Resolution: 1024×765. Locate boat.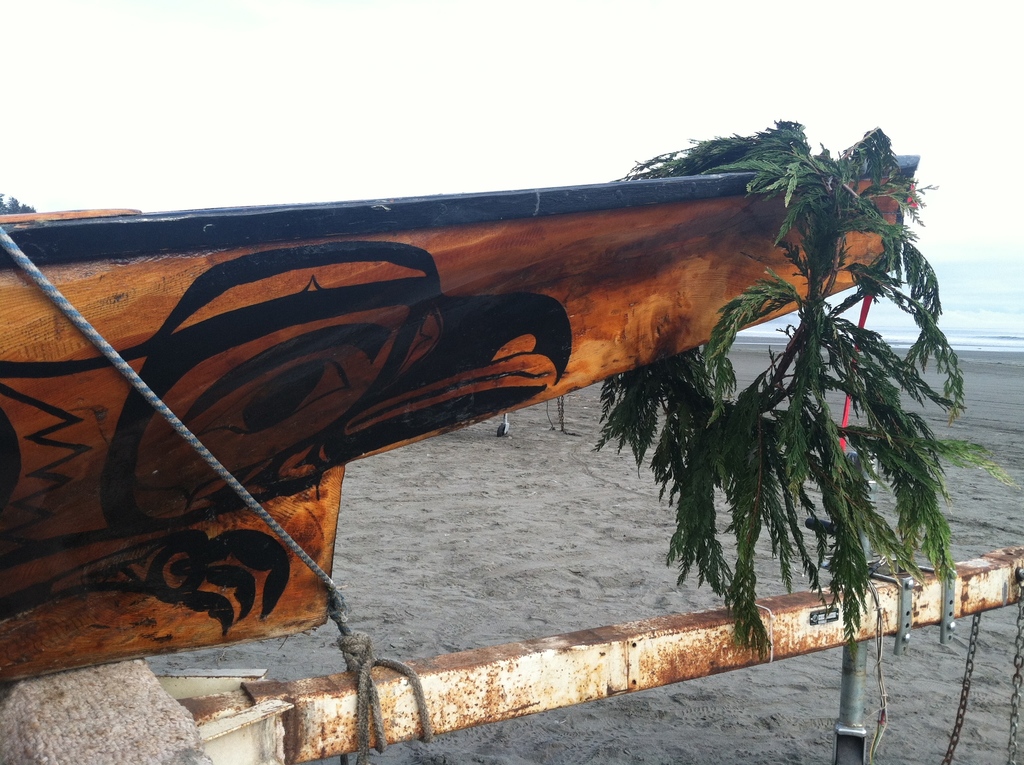
(x1=0, y1=152, x2=919, y2=688).
